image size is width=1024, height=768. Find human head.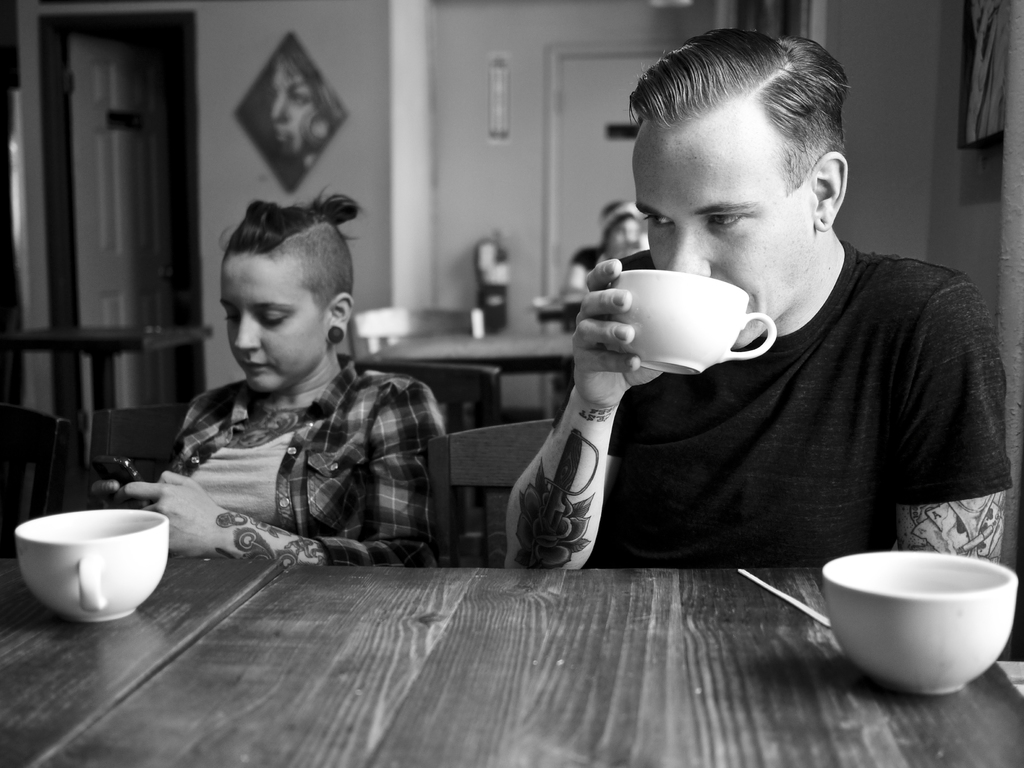
l=629, t=31, r=852, b=347.
